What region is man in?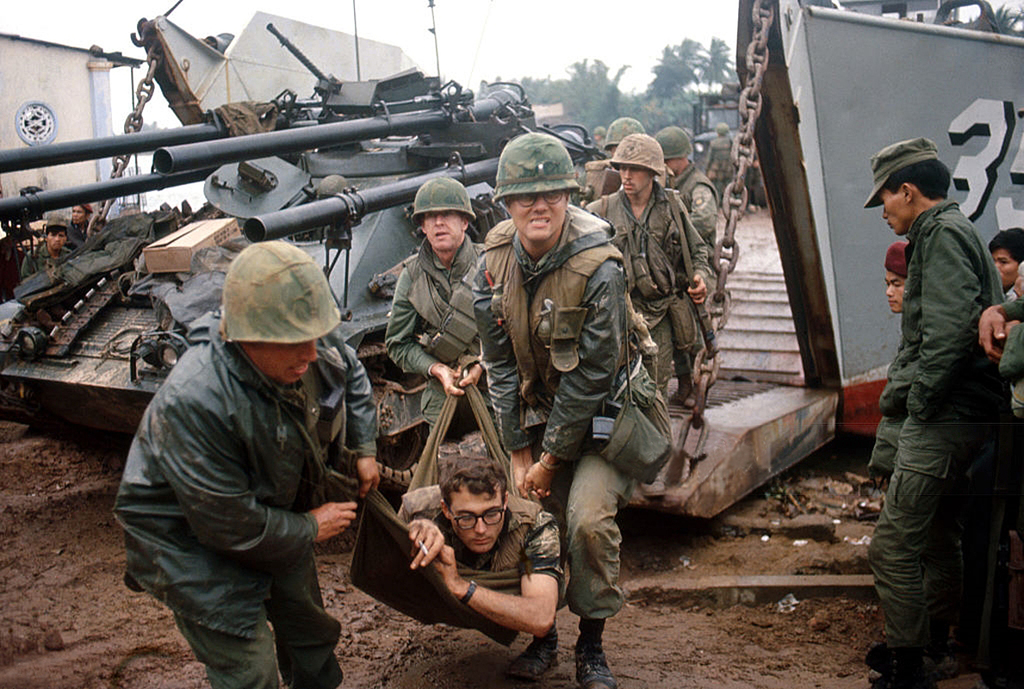
region(657, 121, 723, 313).
